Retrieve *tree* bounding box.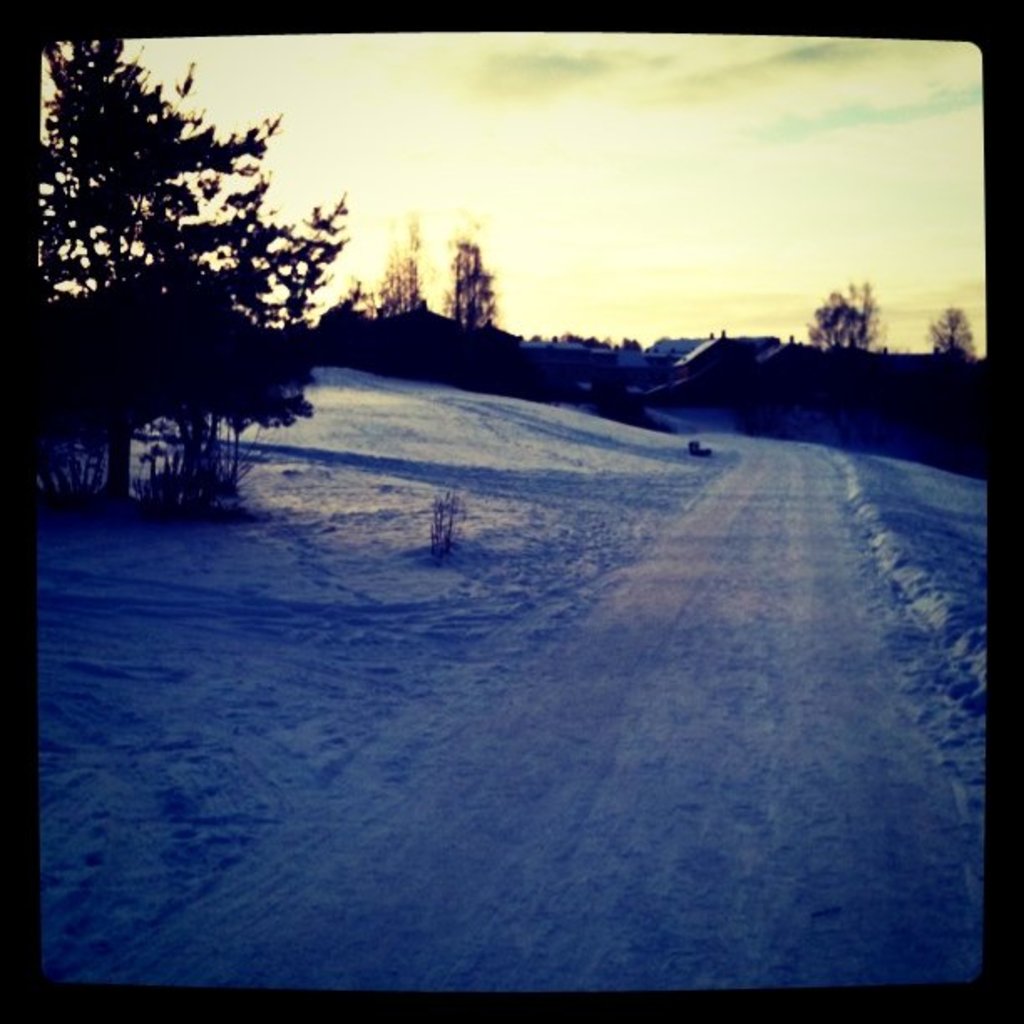
Bounding box: [808,271,865,355].
